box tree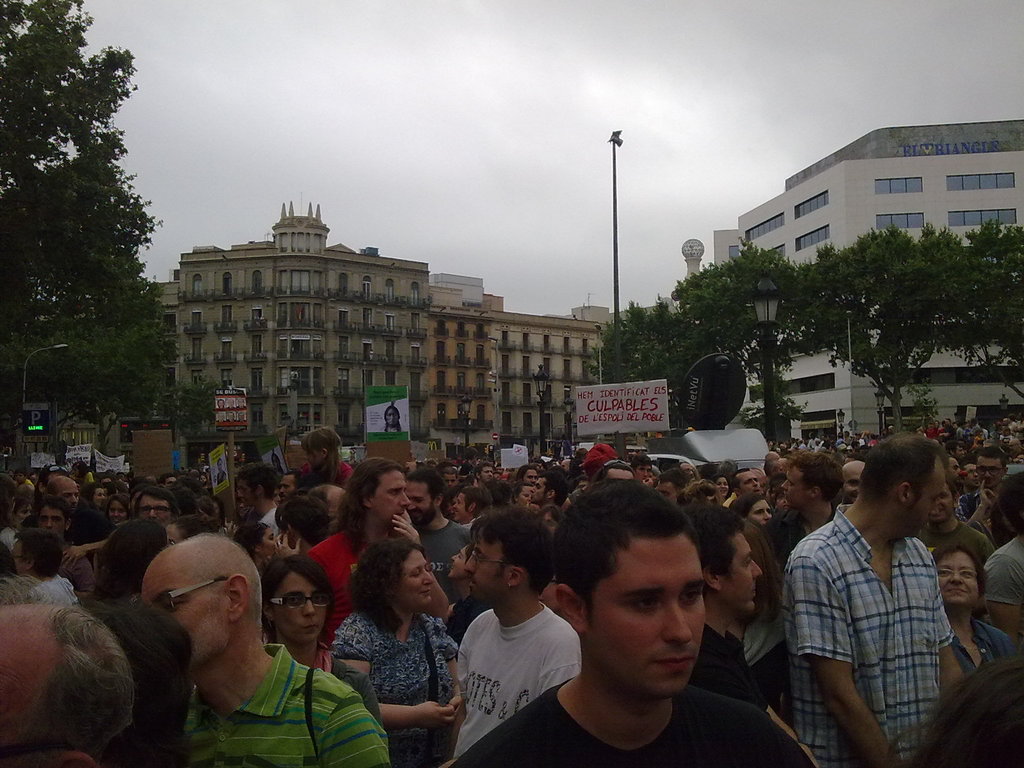
(673,236,802,446)
